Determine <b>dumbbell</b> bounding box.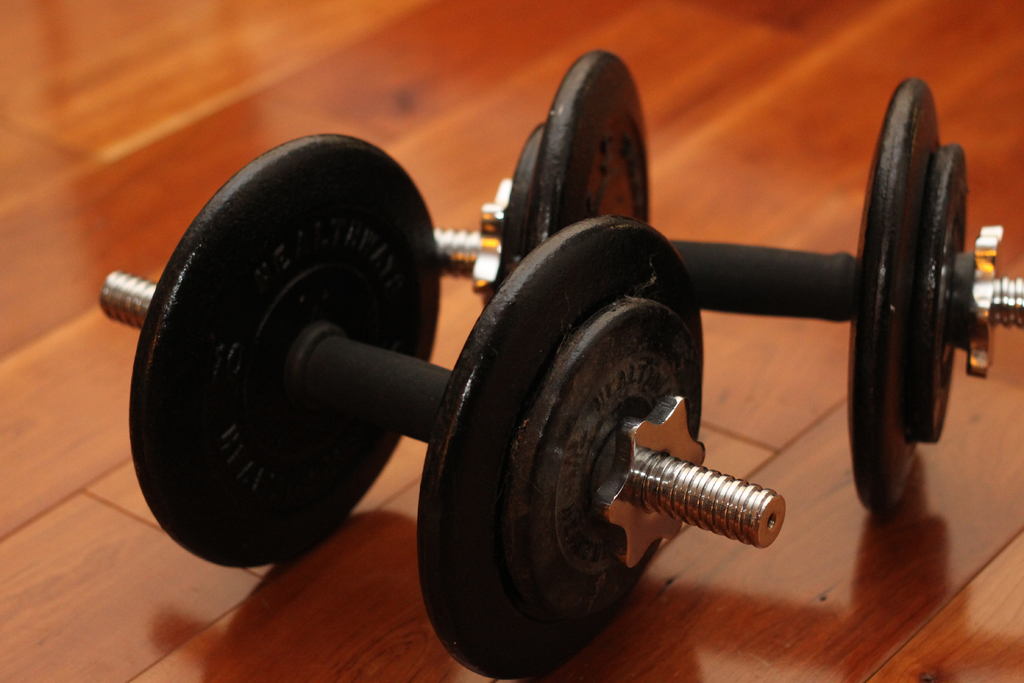
Determined: box(97, 131, 793, 680).
